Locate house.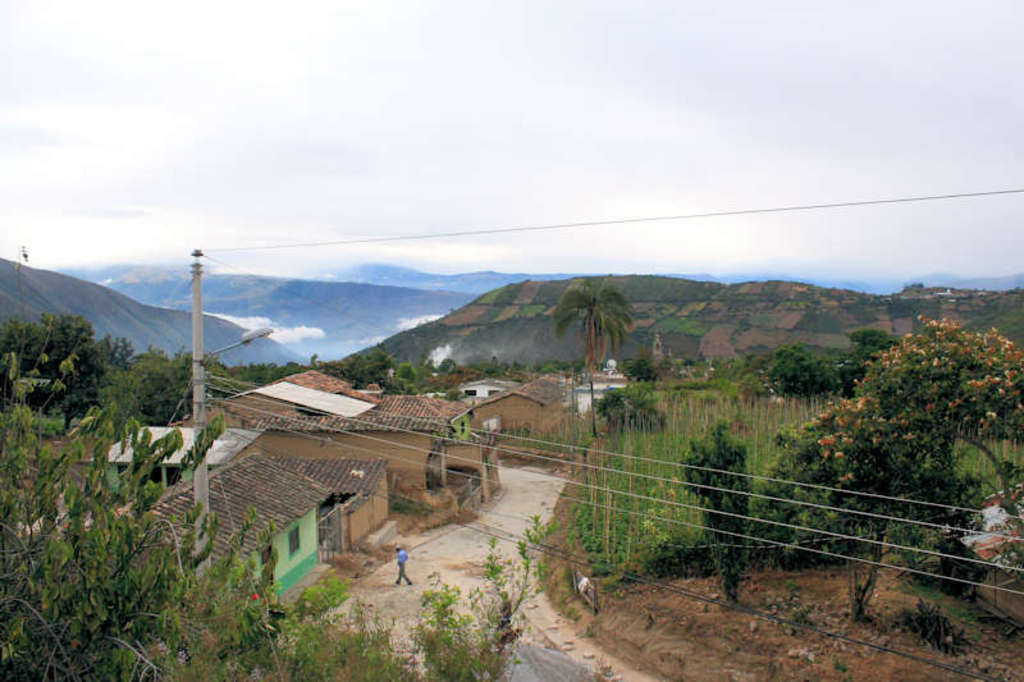
Bounding box: l=116, t=454, r=387, b=618.
